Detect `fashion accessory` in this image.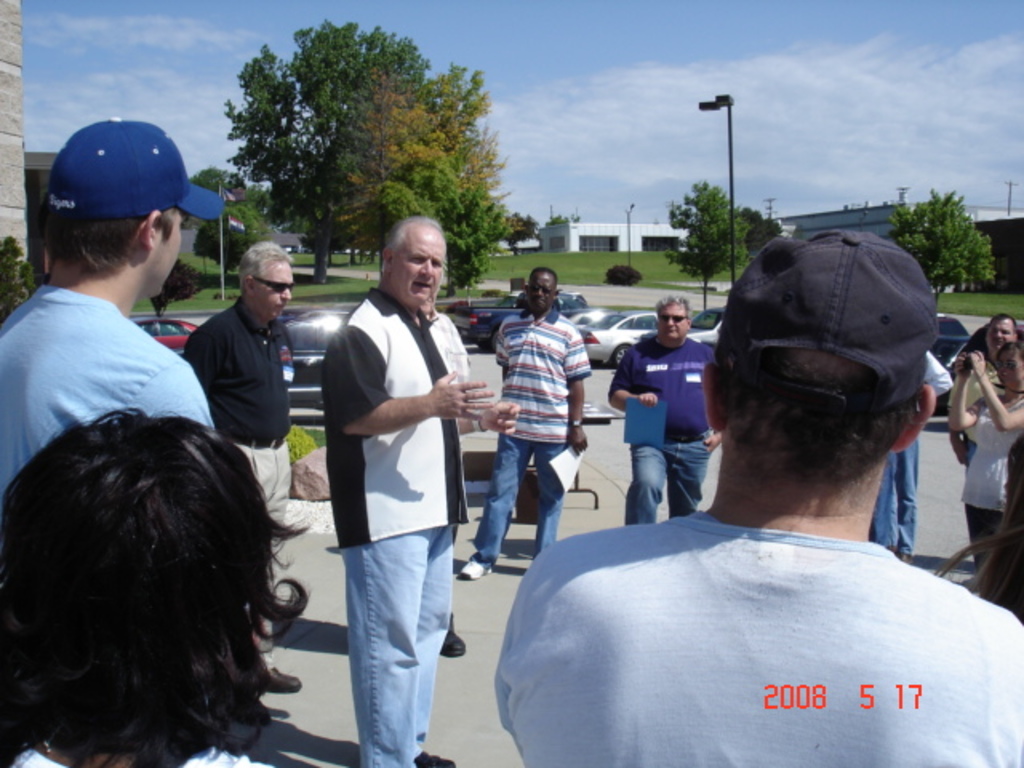
Detection: 443/611/464/659.
